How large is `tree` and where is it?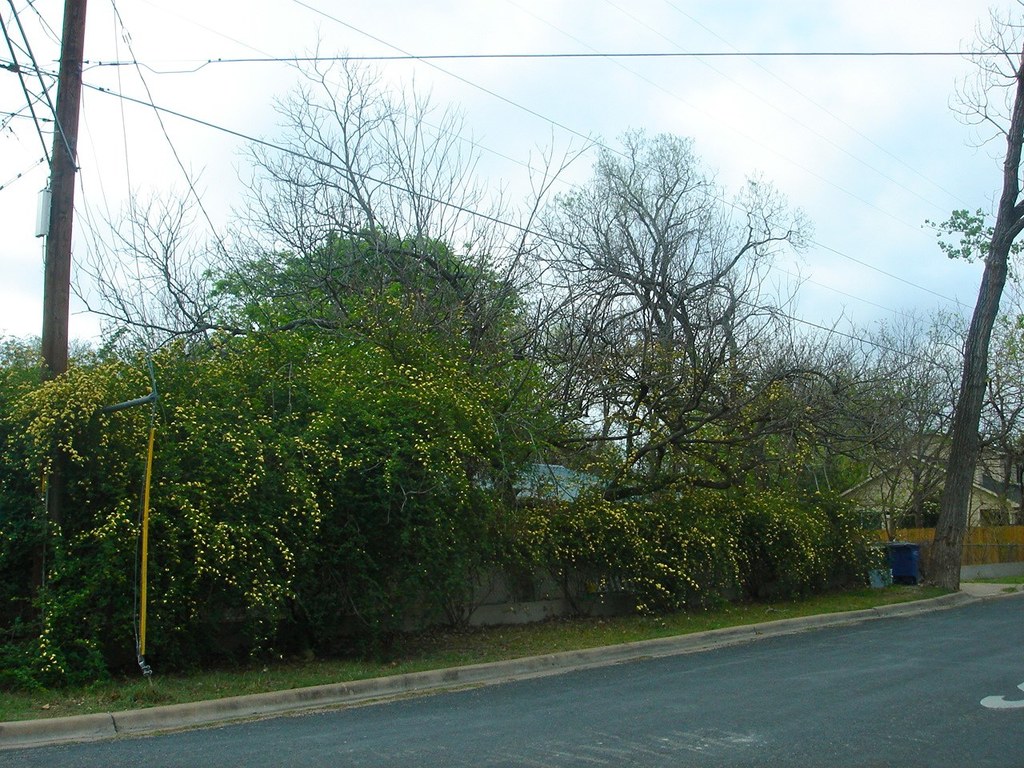
Bounding box: 930:0:1023:607.
